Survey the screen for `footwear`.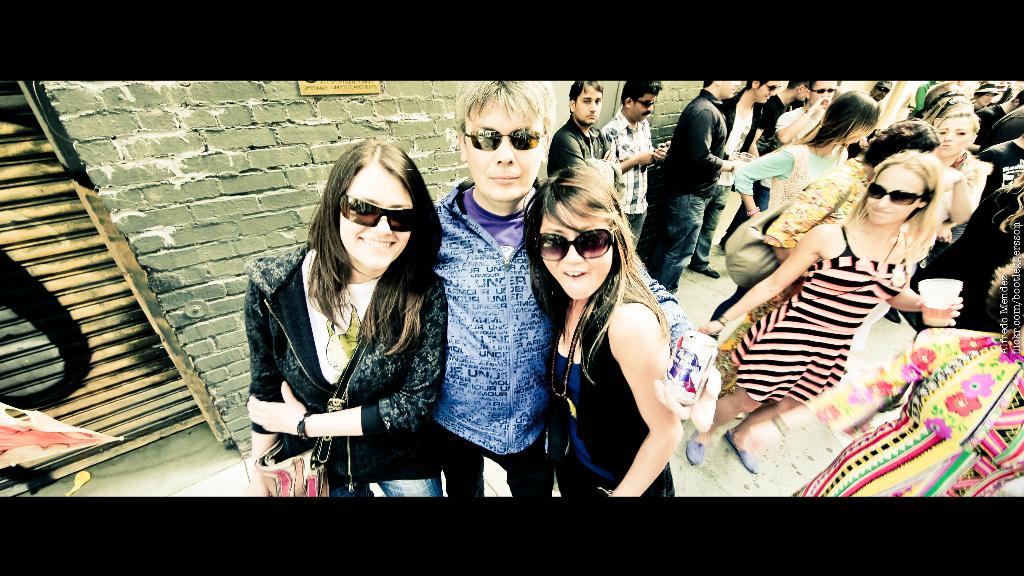
Survey found: region(725, 429, 758, 475).
